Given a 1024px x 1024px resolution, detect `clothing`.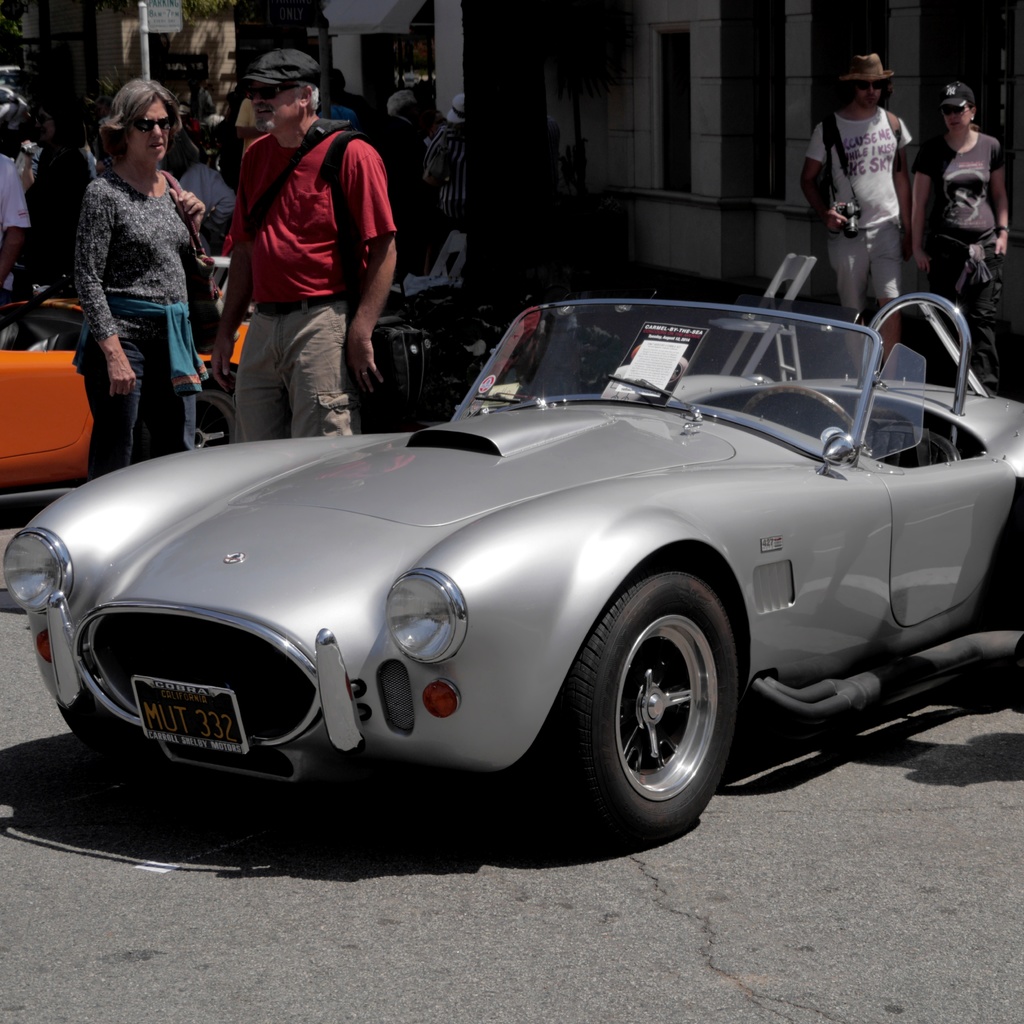
bbox=[424, 125, 476, 230].
